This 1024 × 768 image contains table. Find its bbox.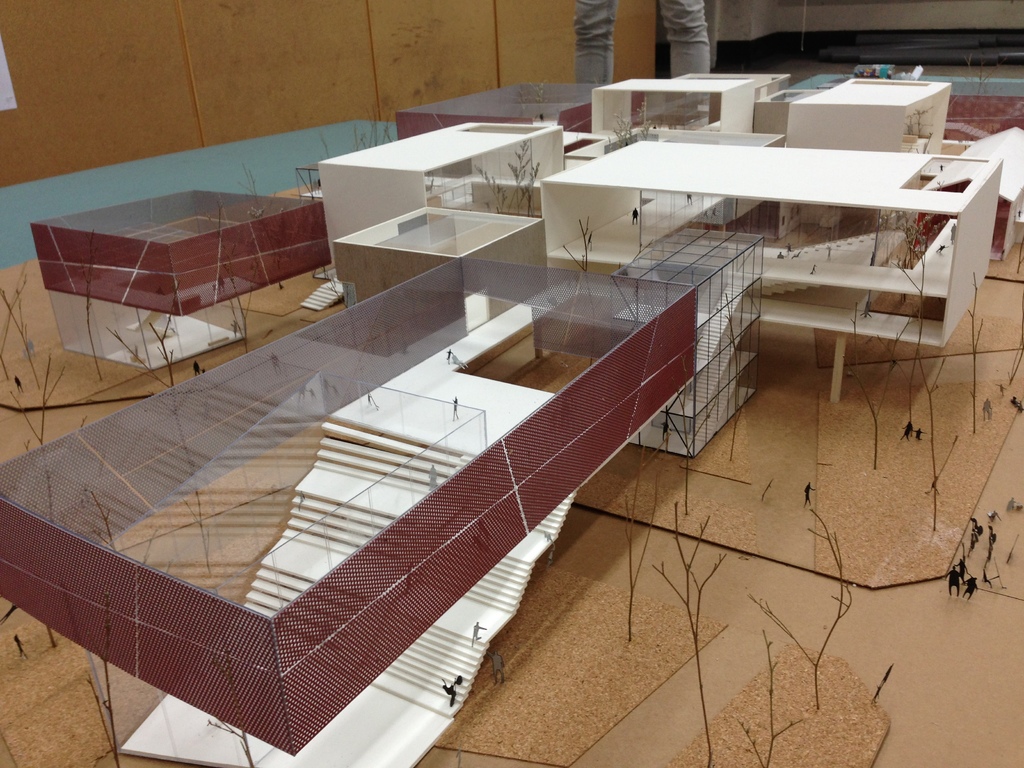
317 124 567 273.
